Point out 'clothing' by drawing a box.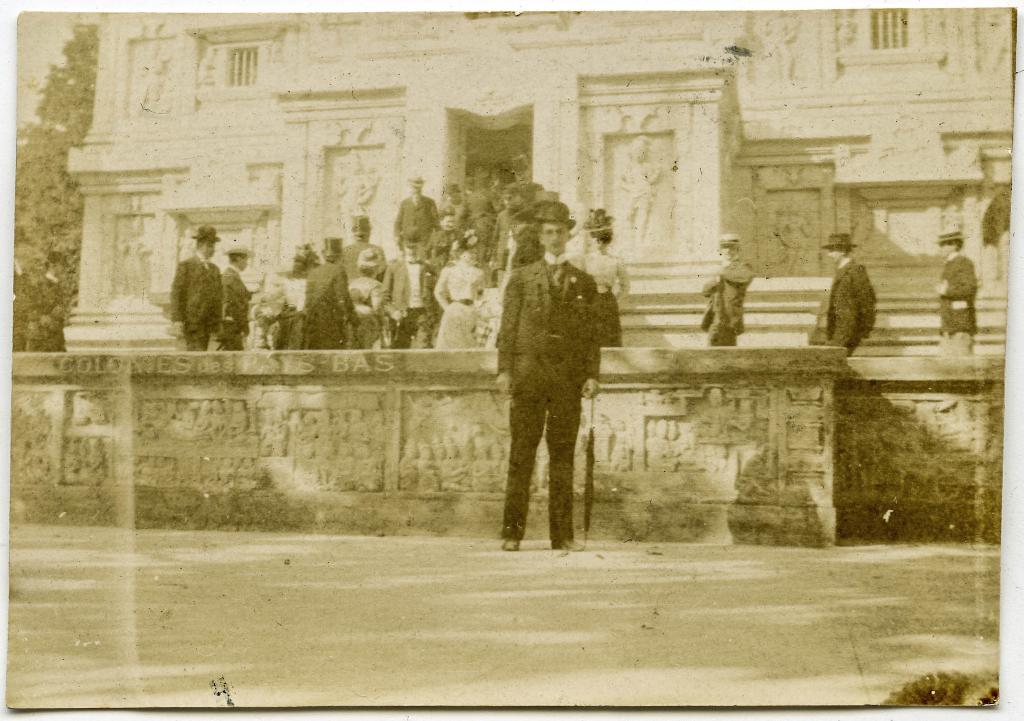
470,184,493,238.
